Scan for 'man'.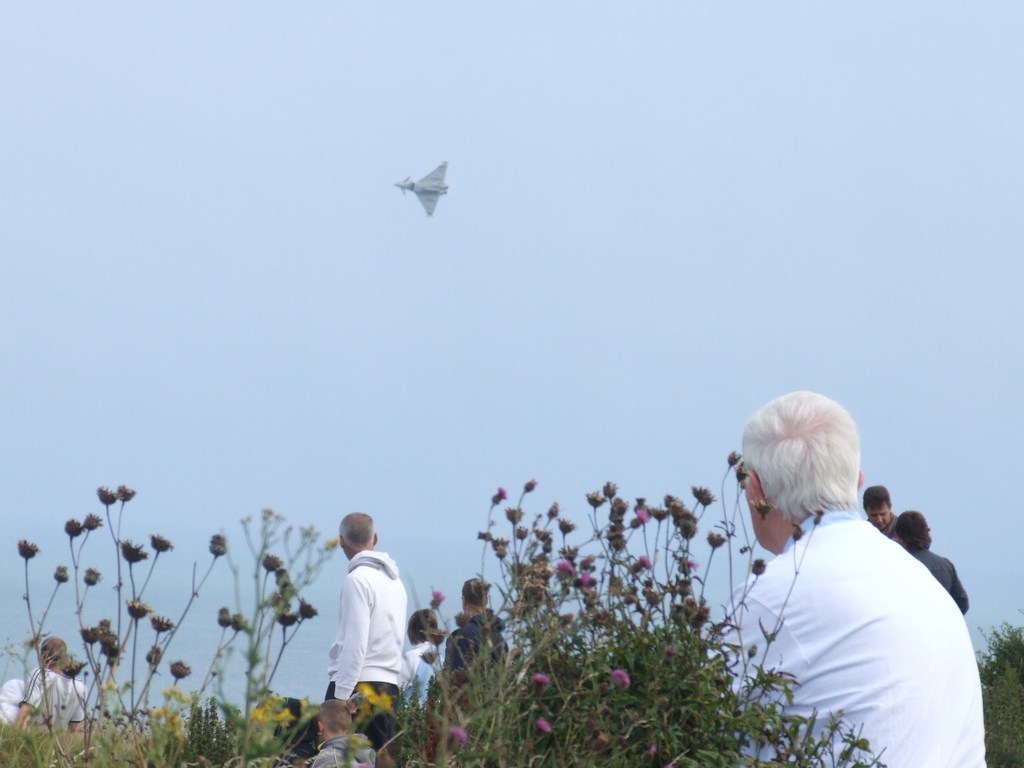
Scan result: (left=327, top=511, right=414, bottom=730).
